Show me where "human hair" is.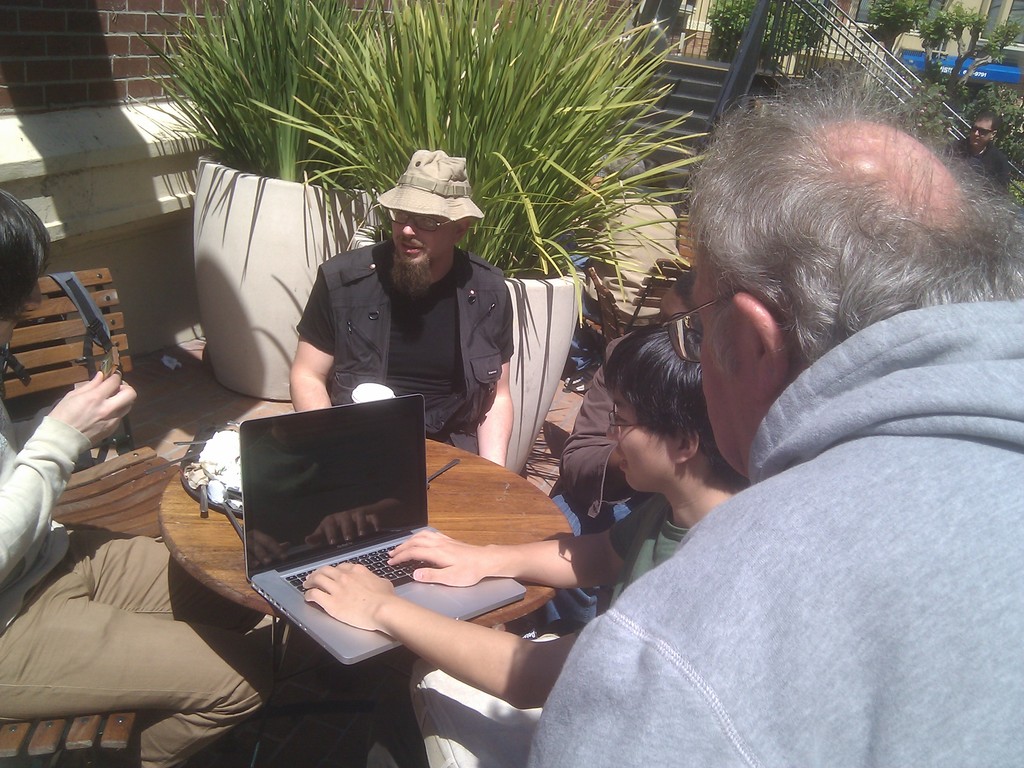
"human hair" is at [675, 268, 697, 316].
